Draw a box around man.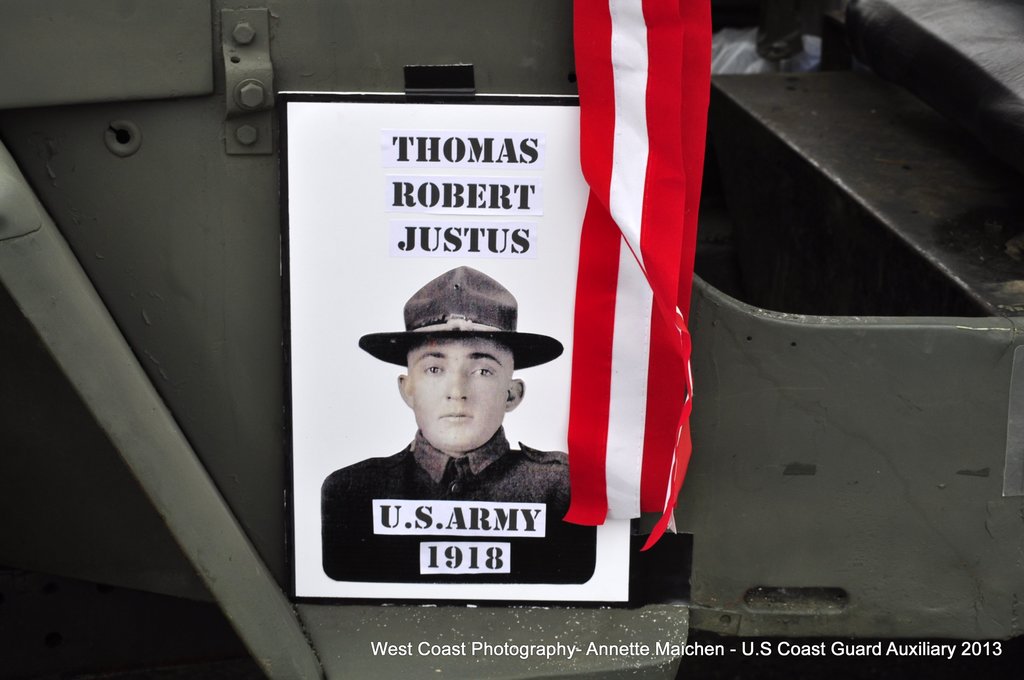
bbox=(334, 298, 588, 531).
